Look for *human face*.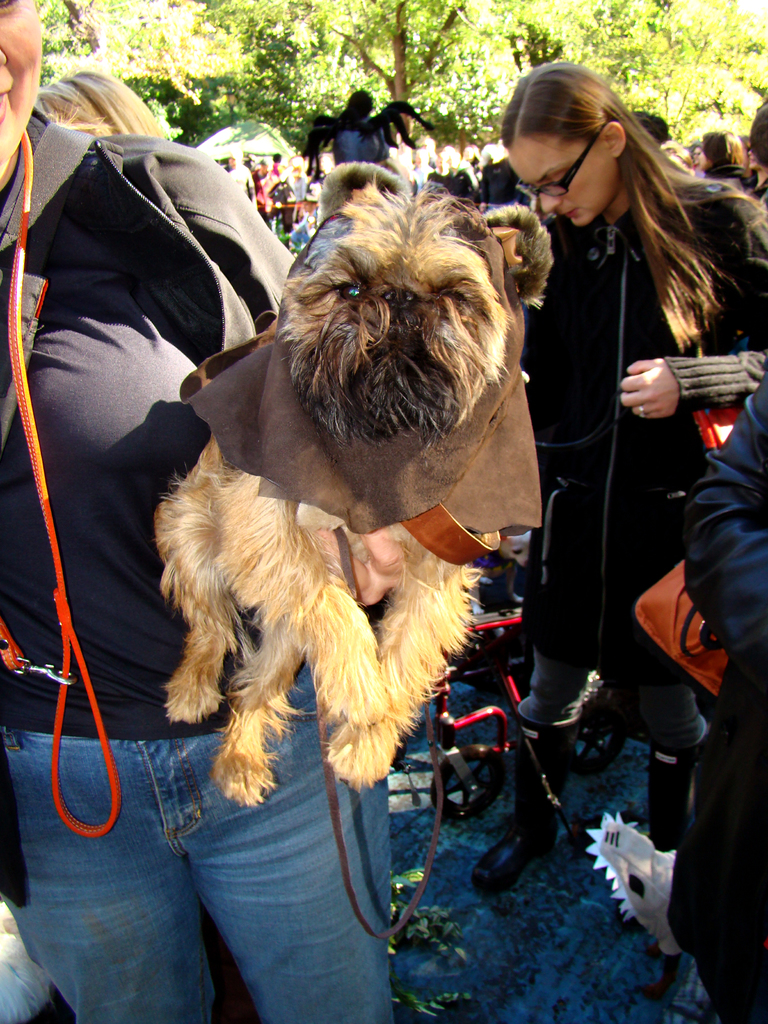
Found: l=508, t=138, r=620, b=223.
